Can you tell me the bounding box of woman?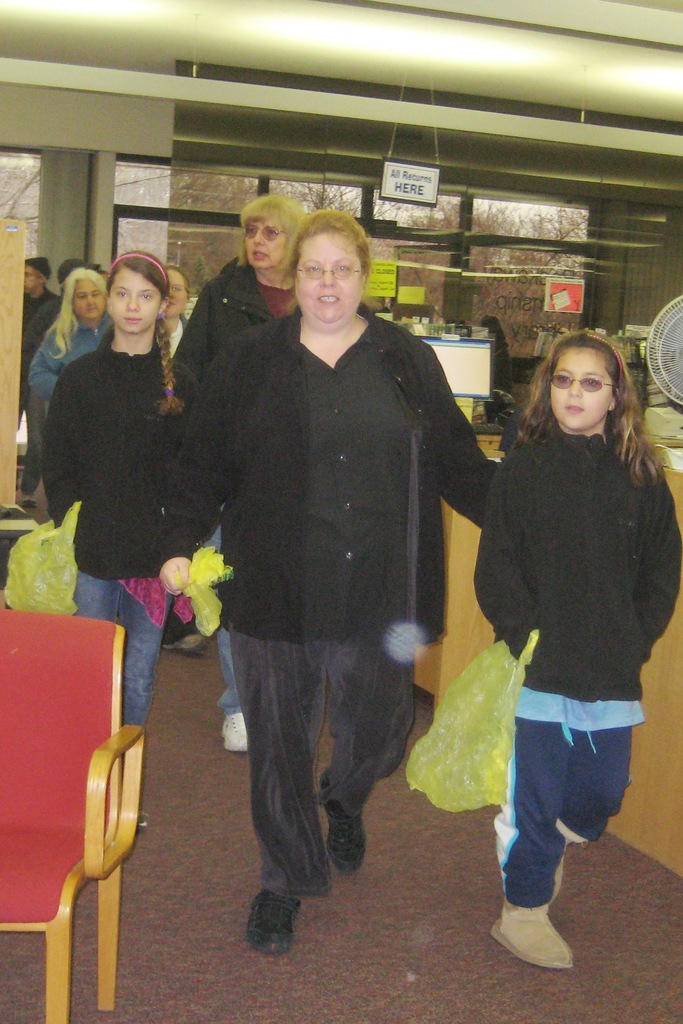
<bbox>168, 195, 312, 760</bbox>.
